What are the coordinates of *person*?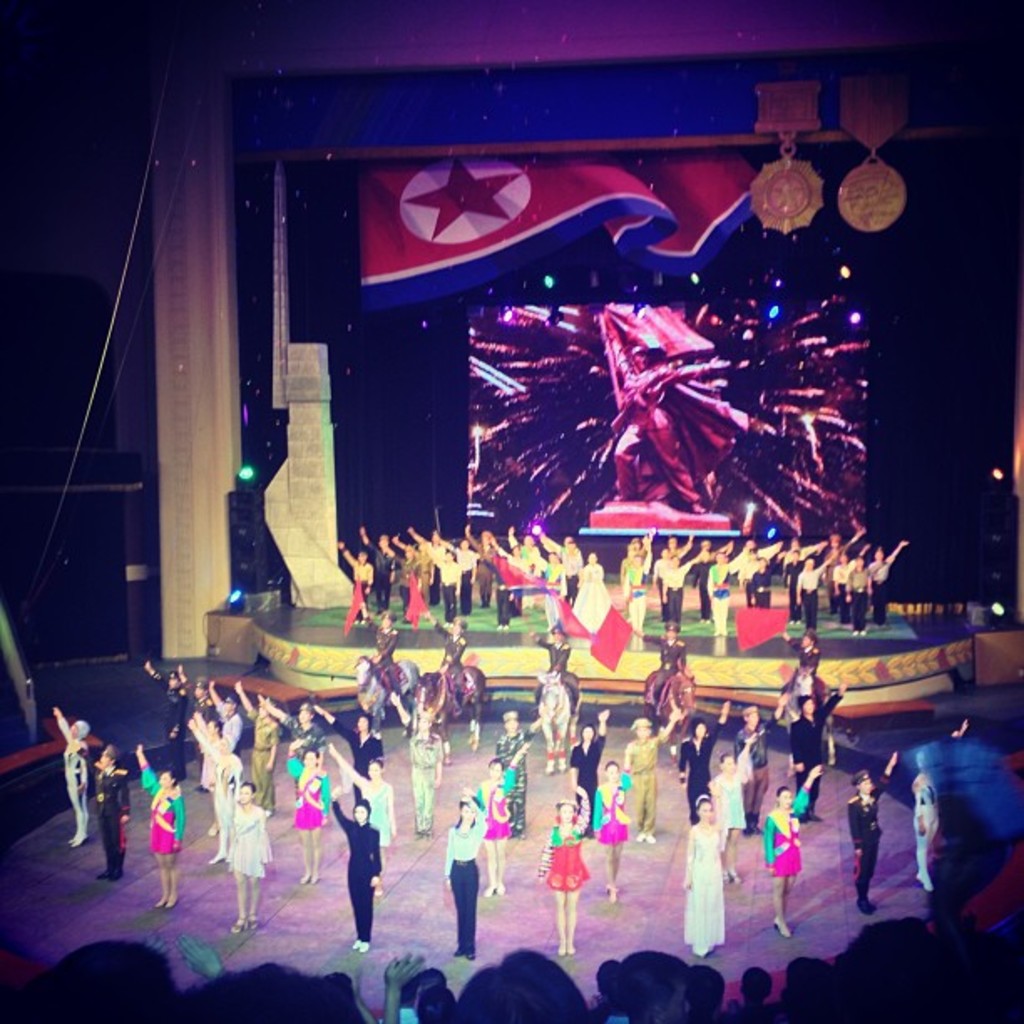
l=714, t=733, r=758, b=883.
